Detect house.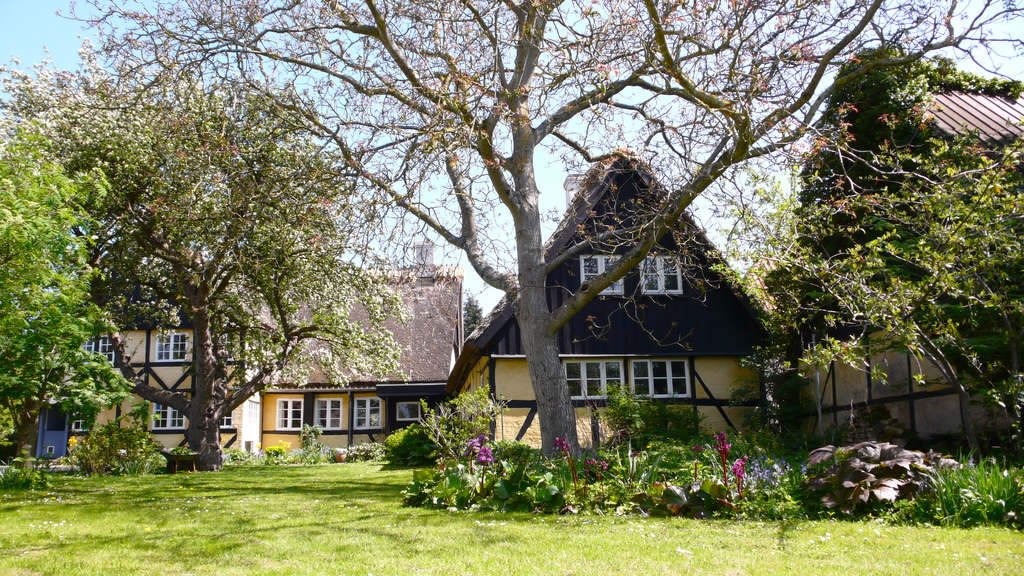
Detected at region(241, 268, 468, 463).
